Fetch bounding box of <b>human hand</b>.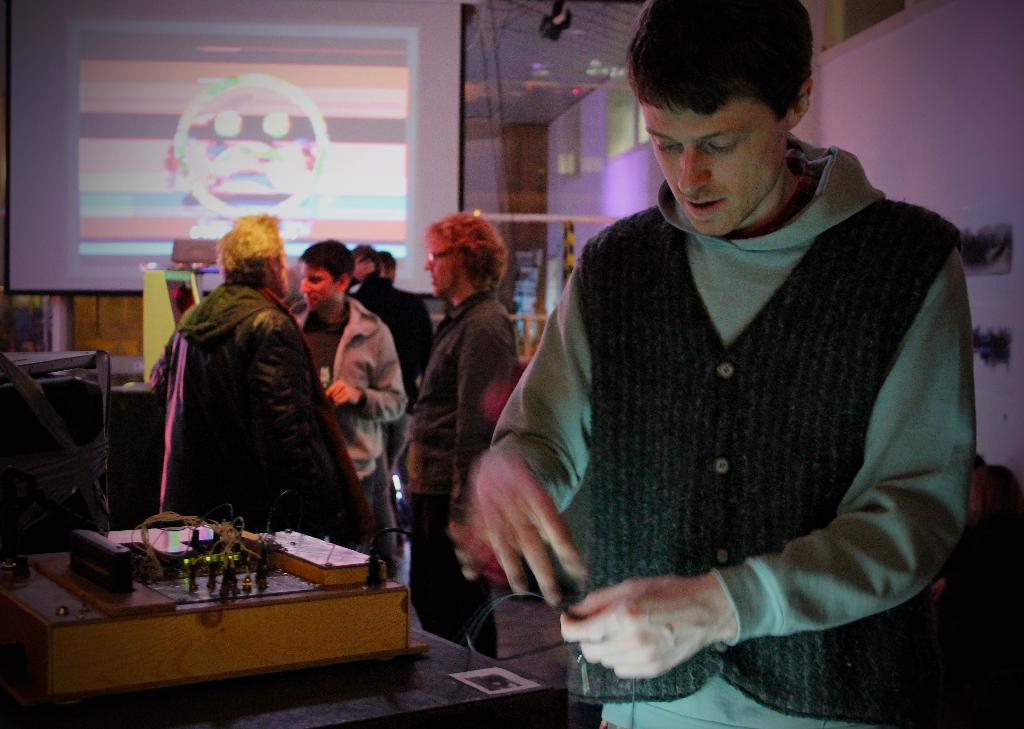
Bbox: <region>467, 451, 586, 605</region>.
